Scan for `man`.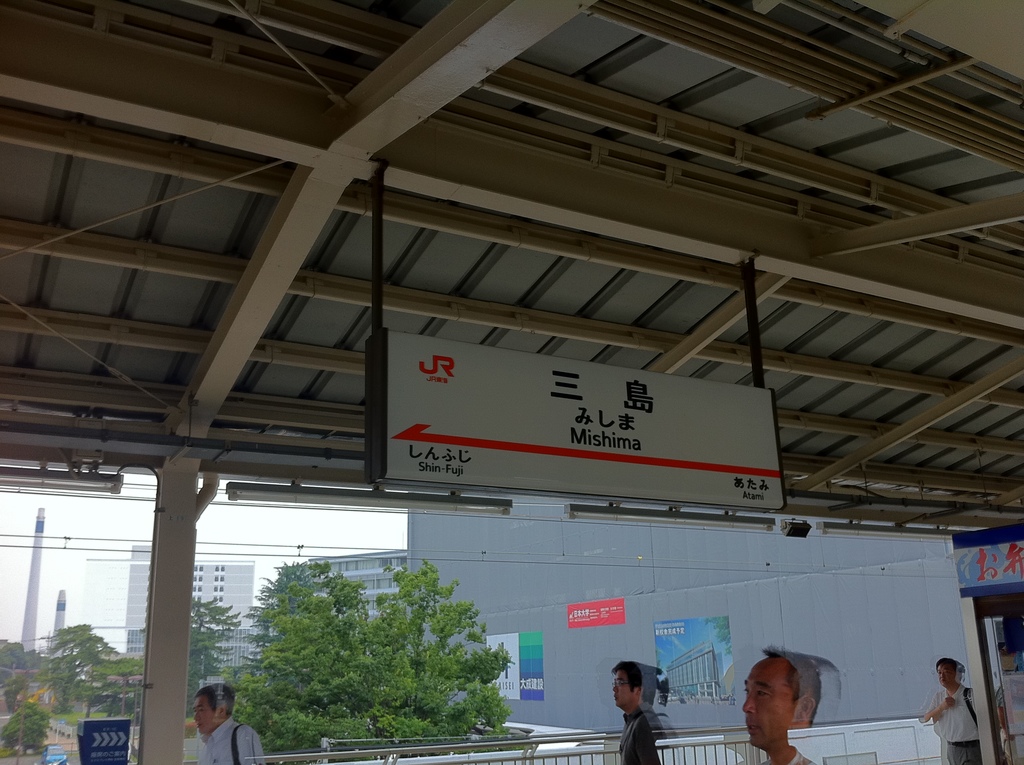
Scan result: <box>612,663,666,764</box>.
